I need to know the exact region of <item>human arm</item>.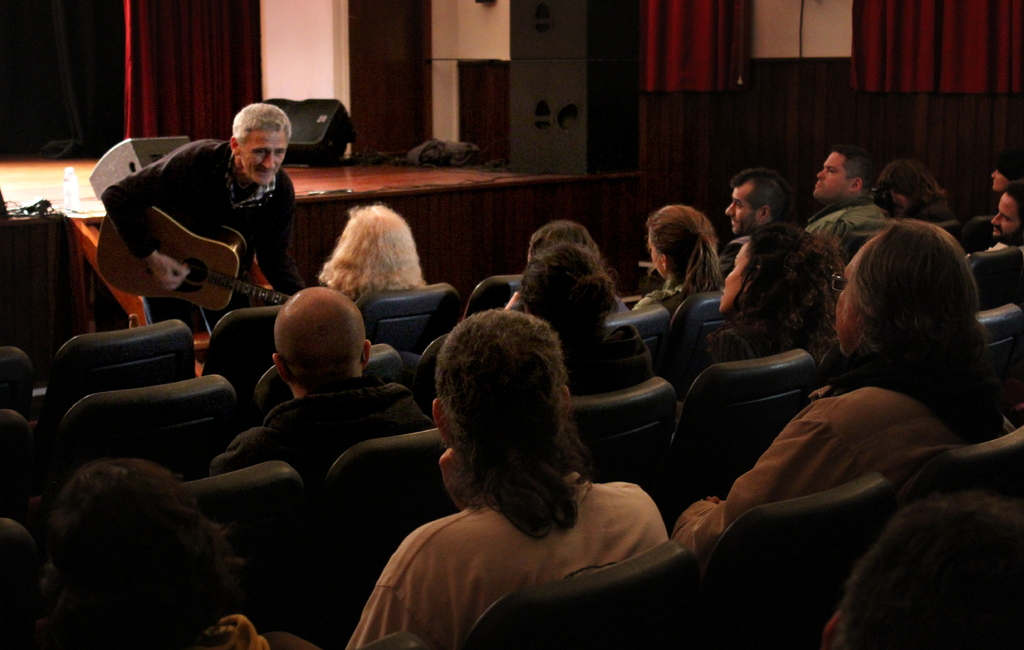
Region: bbox=[225, 615, 264, 649].
